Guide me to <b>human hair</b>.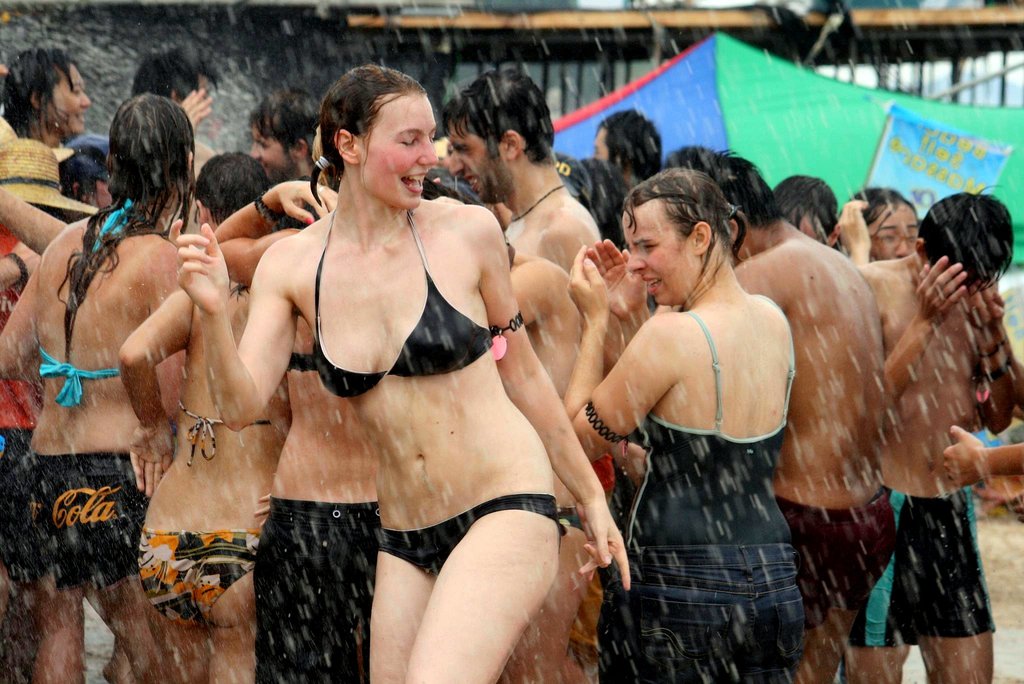
Guidance: 595 105 659 180.
